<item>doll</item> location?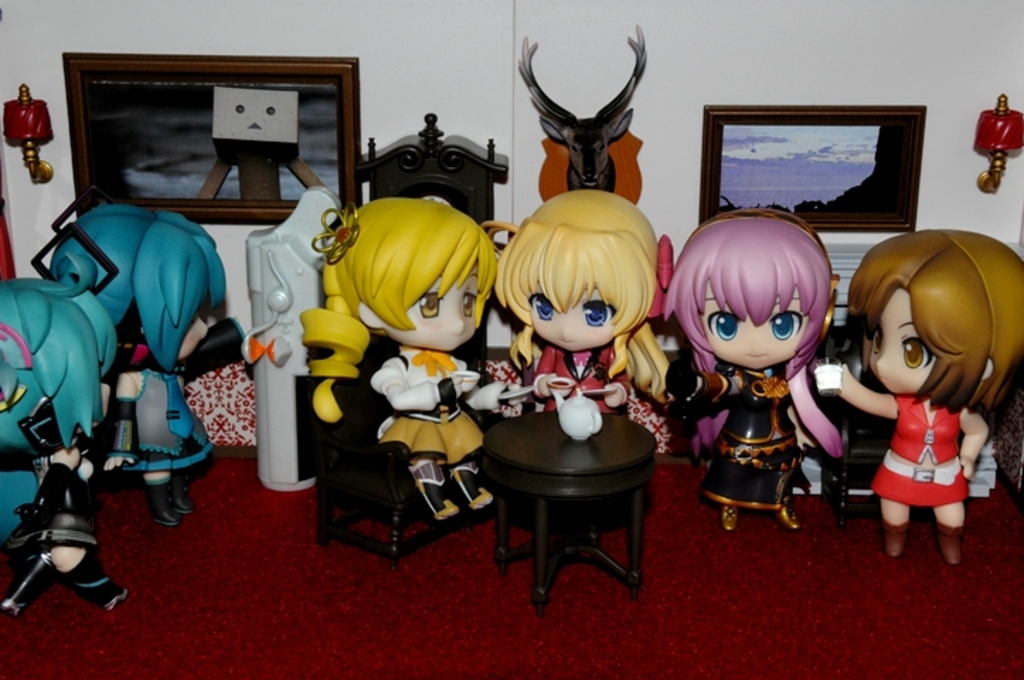
[x1=55, y1=204, x2=229, y2=524]
